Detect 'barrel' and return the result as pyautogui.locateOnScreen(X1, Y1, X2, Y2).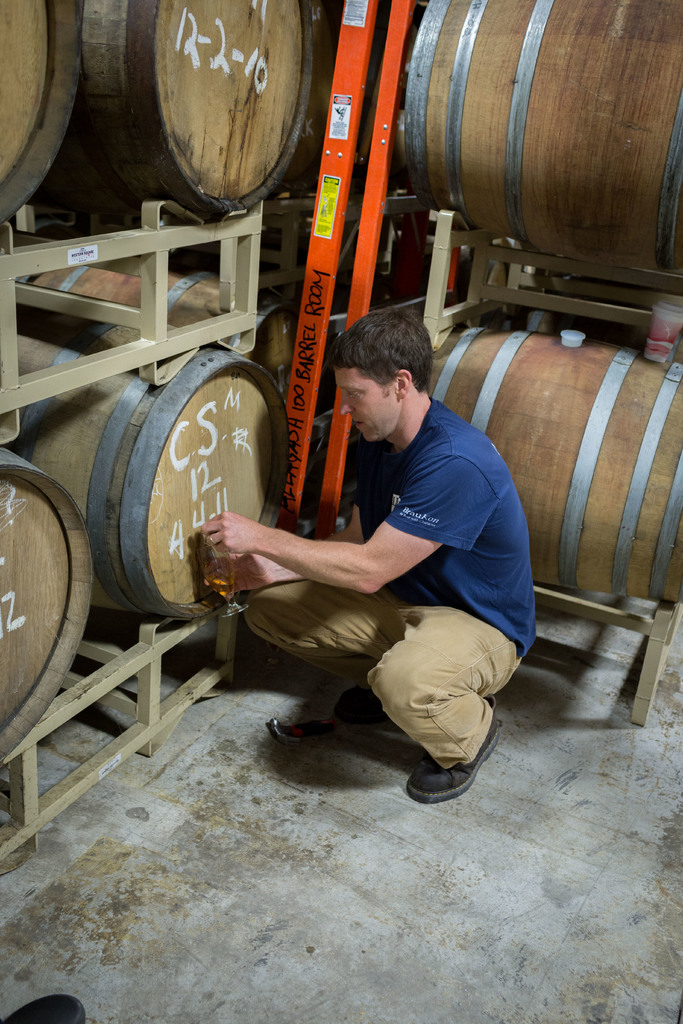
pyautogui.locateOnScreen(406, 0, 682, 271).
